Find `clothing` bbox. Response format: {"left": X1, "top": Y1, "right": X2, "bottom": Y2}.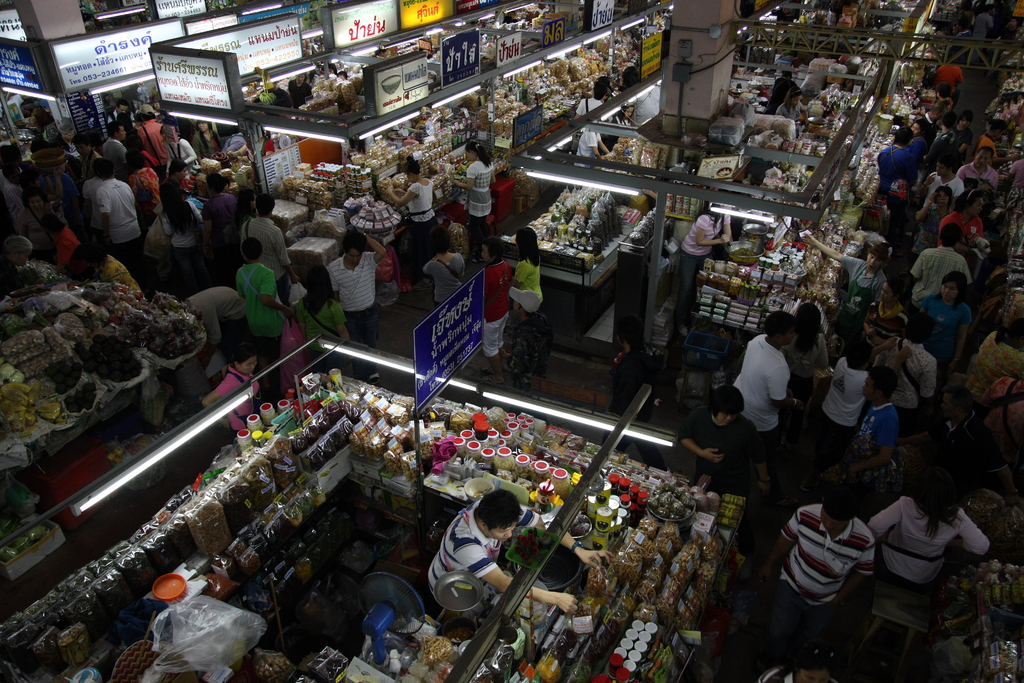
{"left": 502, "top": 260, "right": 540, "bottom": 310}.
